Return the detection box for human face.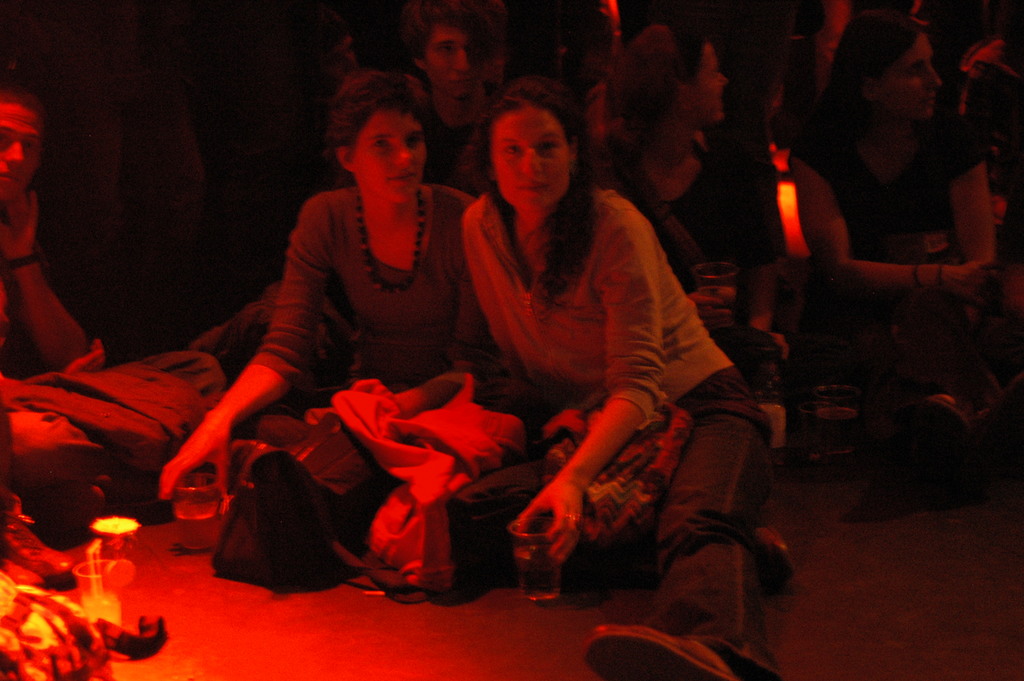
detection(695, 42, 728, 120).
